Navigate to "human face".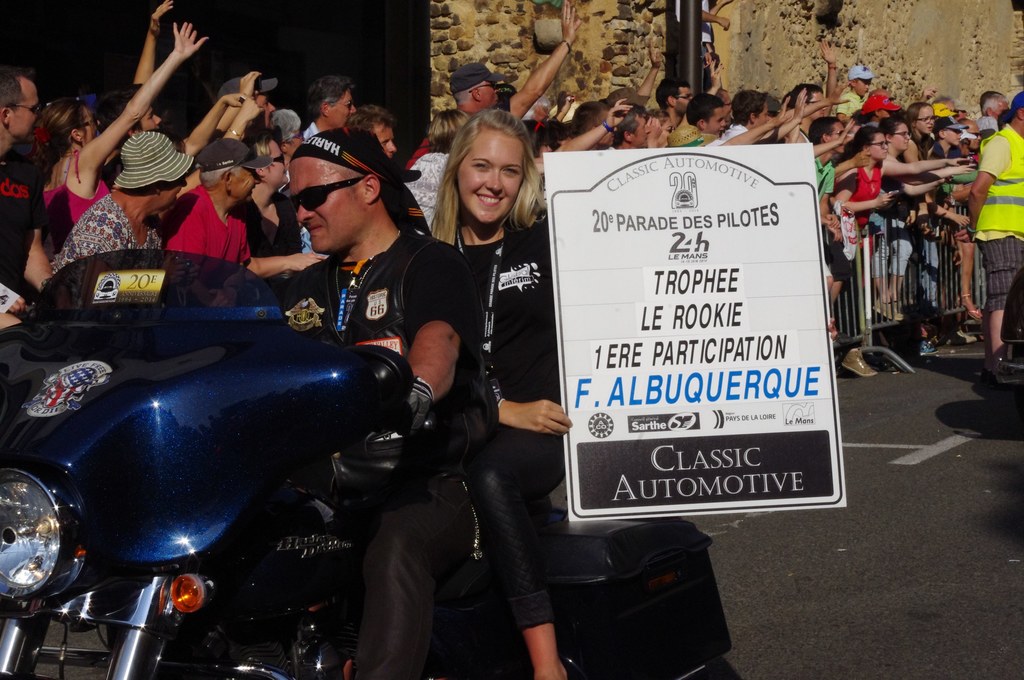
Navigation target: l=811, t=88, r=828, b=120.
